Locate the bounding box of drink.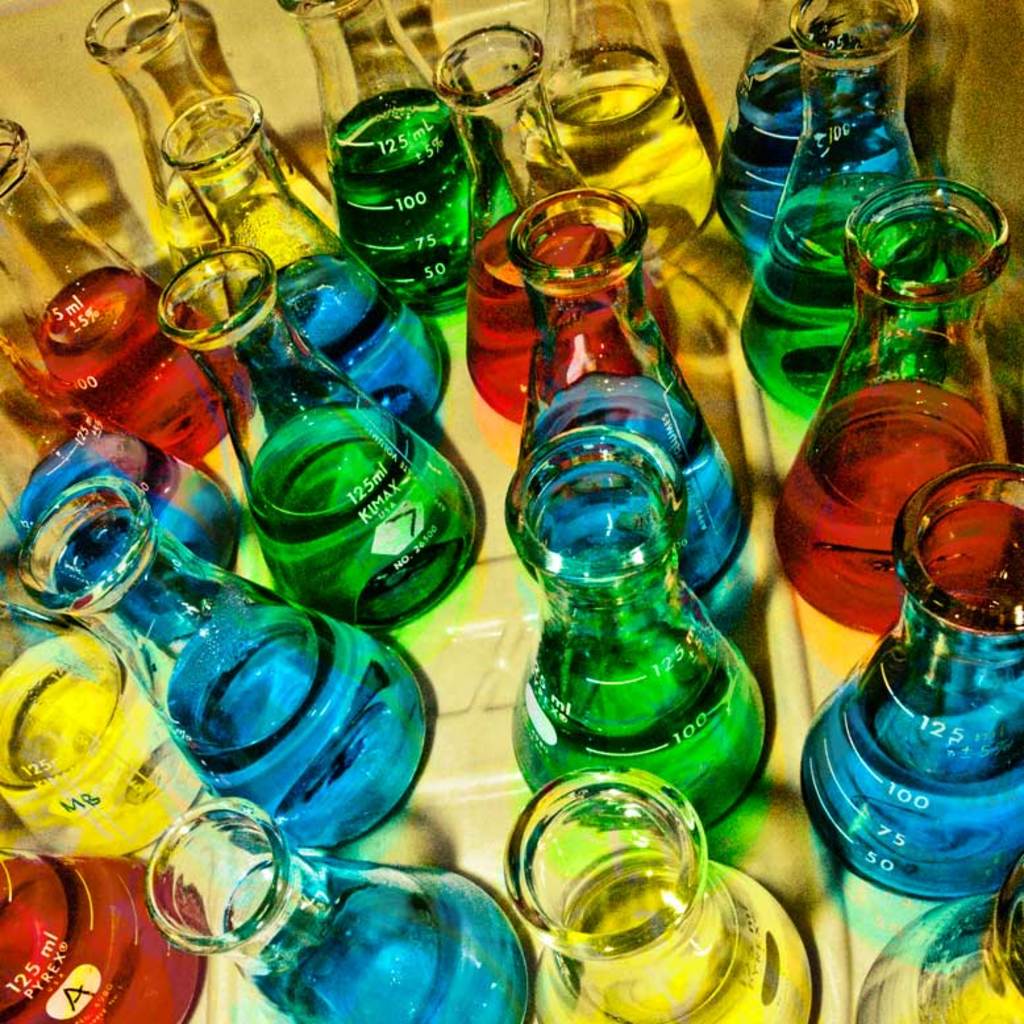
Bounding box: [517, 0, 725, 271].
